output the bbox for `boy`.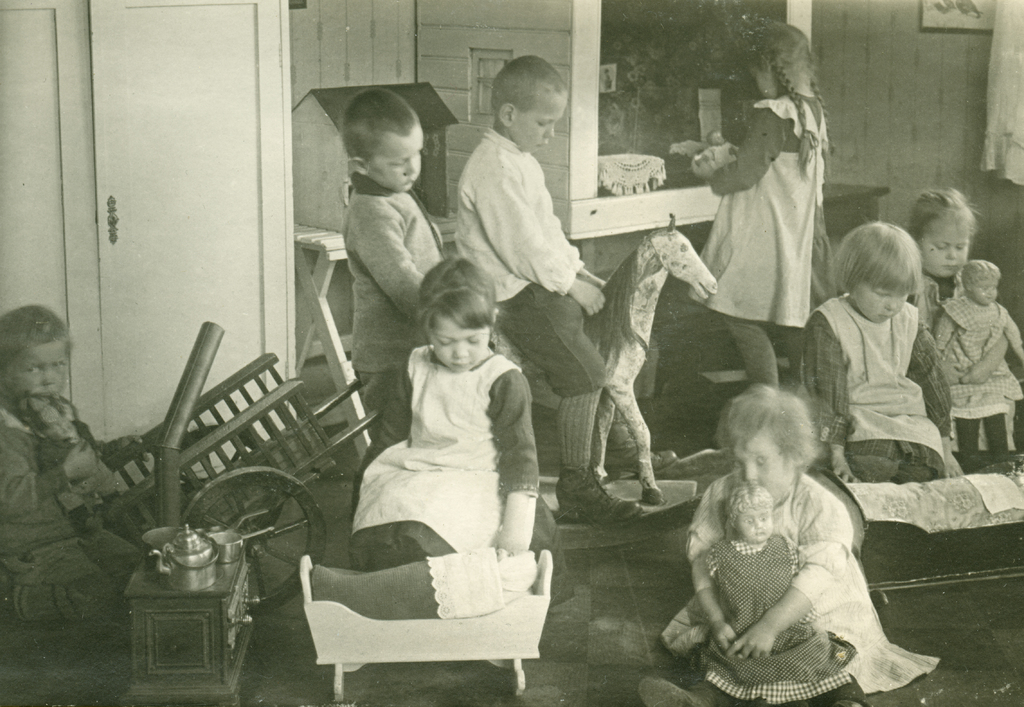
detection(346, 88, 446, 443).
